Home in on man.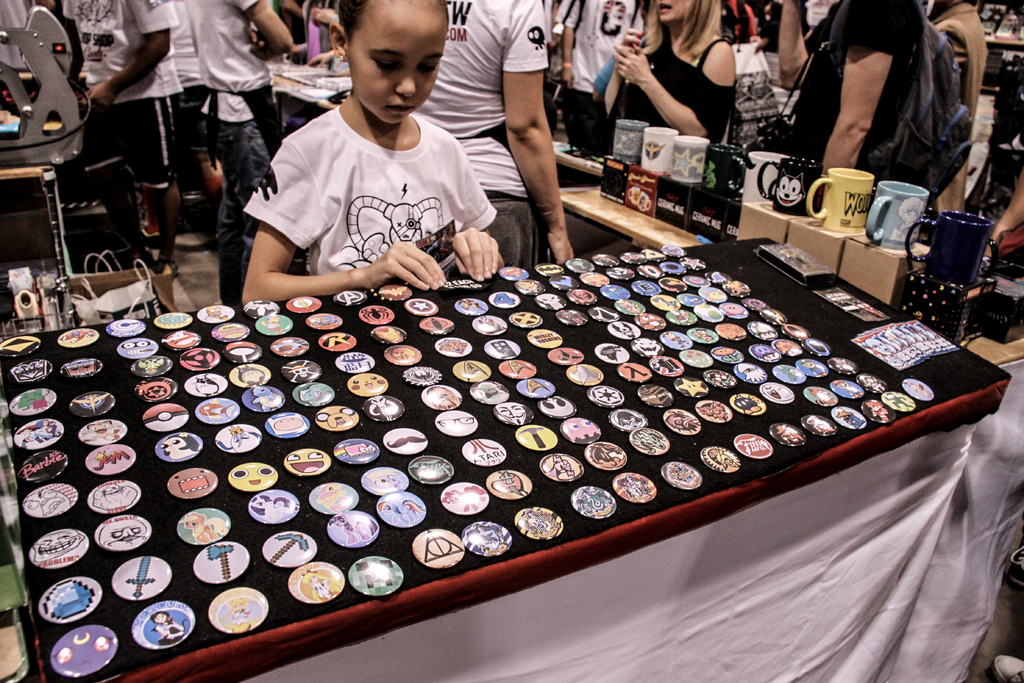
Homed in at 59/0/178/278.
